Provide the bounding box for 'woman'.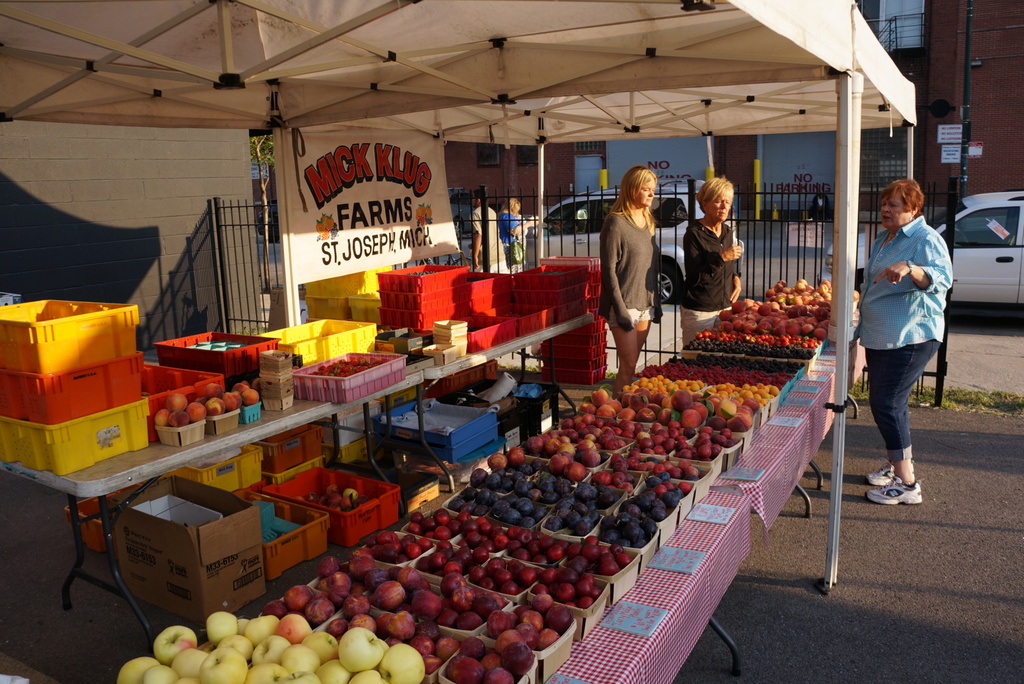
rect(851, 165, 961, 520).
